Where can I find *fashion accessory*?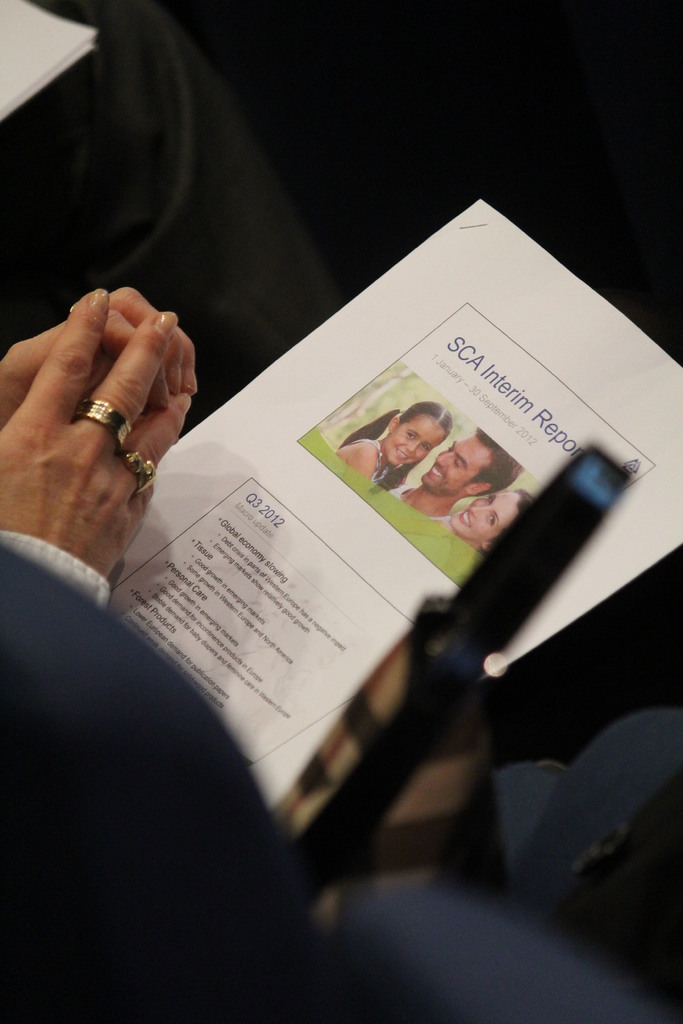
You can find it at box=[76, 390, 136, 451].
